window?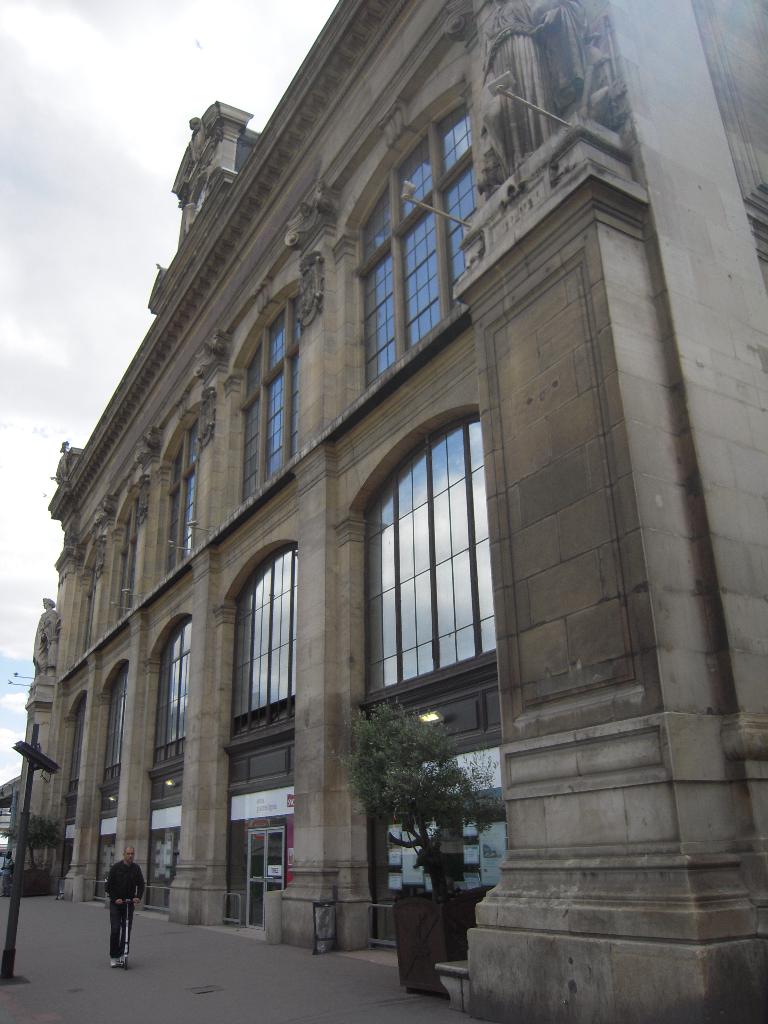
locate(364, 93, 478, 392)
